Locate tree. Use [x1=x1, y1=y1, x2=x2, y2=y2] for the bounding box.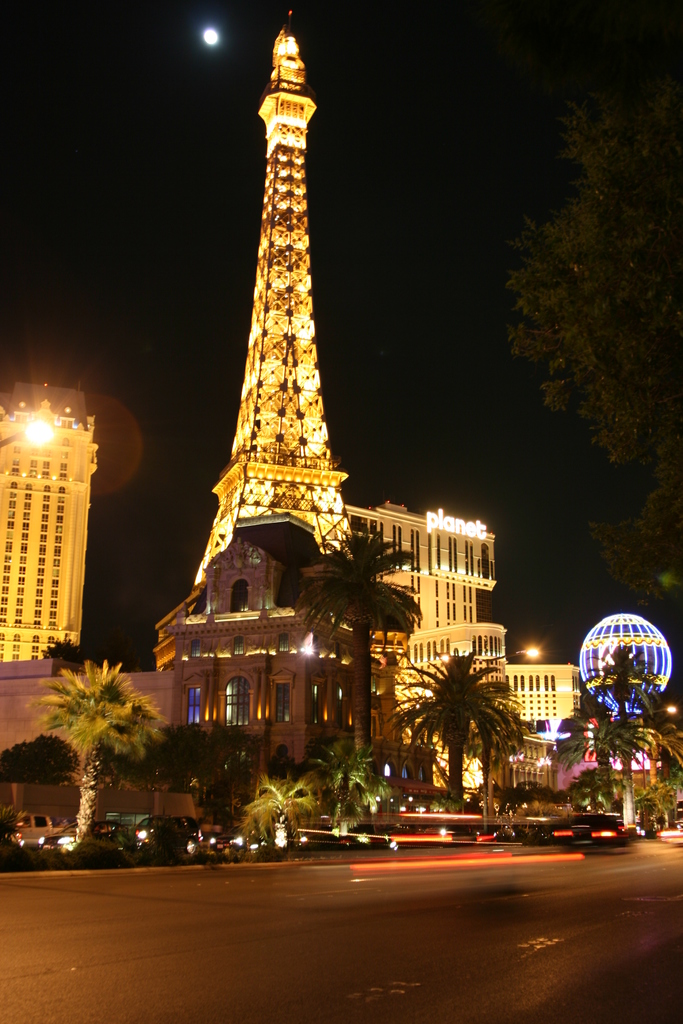
[x1=191, y1=719, x2=256, y2=837].
